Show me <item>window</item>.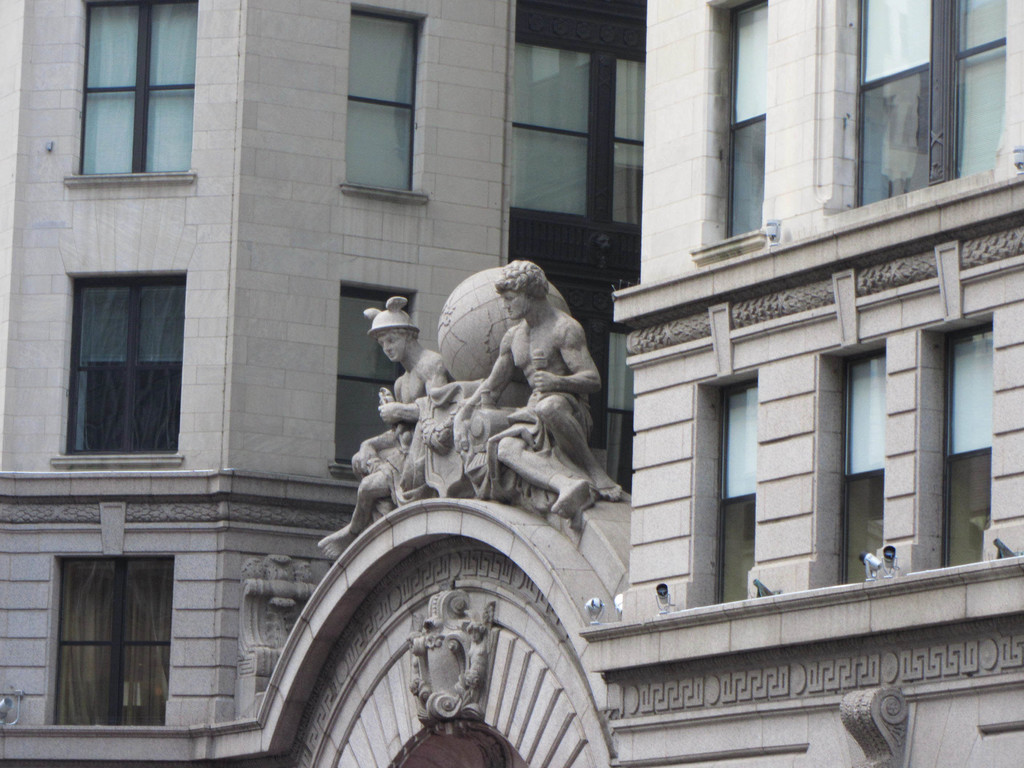
<item>window</item> is here: select_region(579, 312, 636, 483).
